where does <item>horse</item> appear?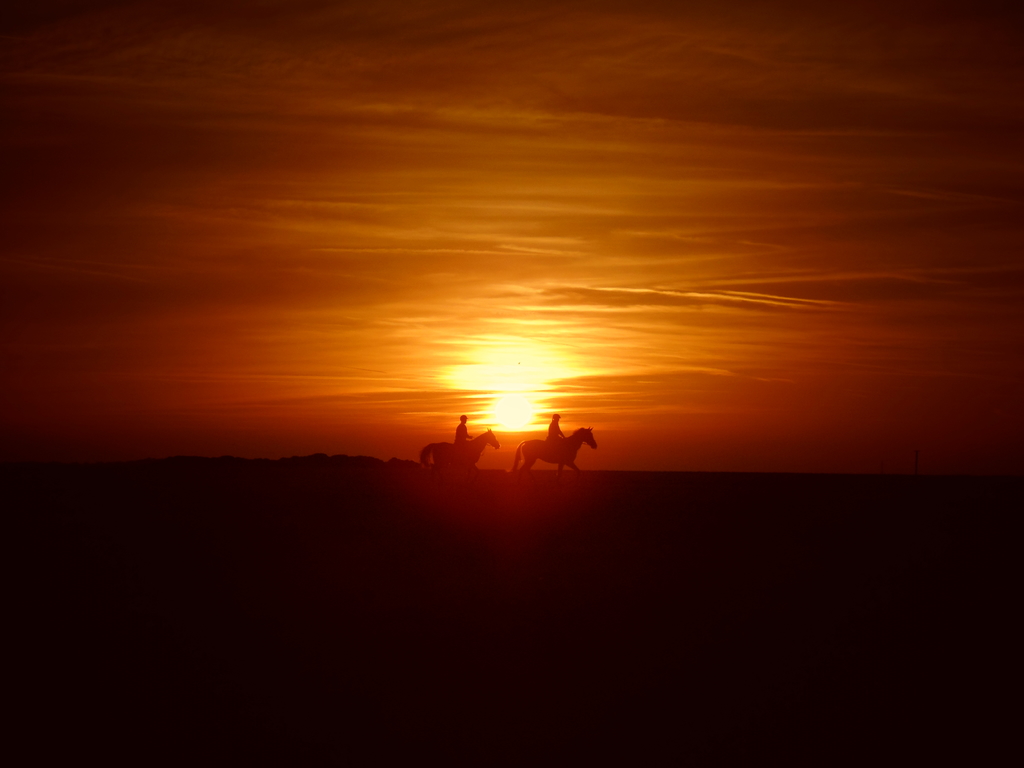
Appears at [x1=509, y1=425, x2=595, y2=482].
